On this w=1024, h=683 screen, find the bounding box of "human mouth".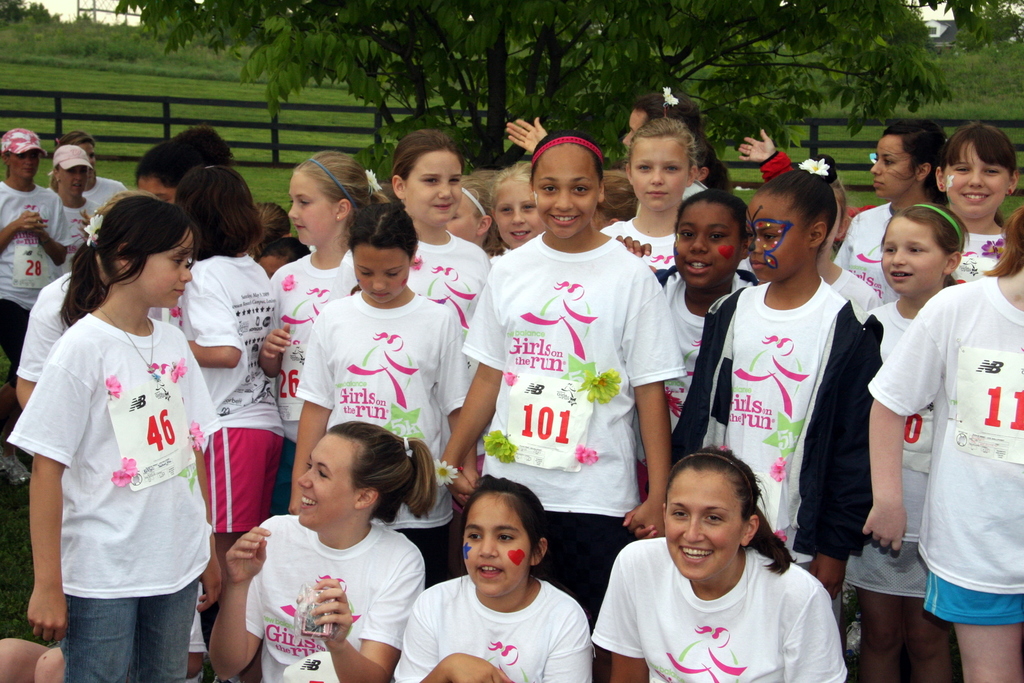
Bounding box: pyautogui.locateOnScreen(173, 285, 181, 300).
